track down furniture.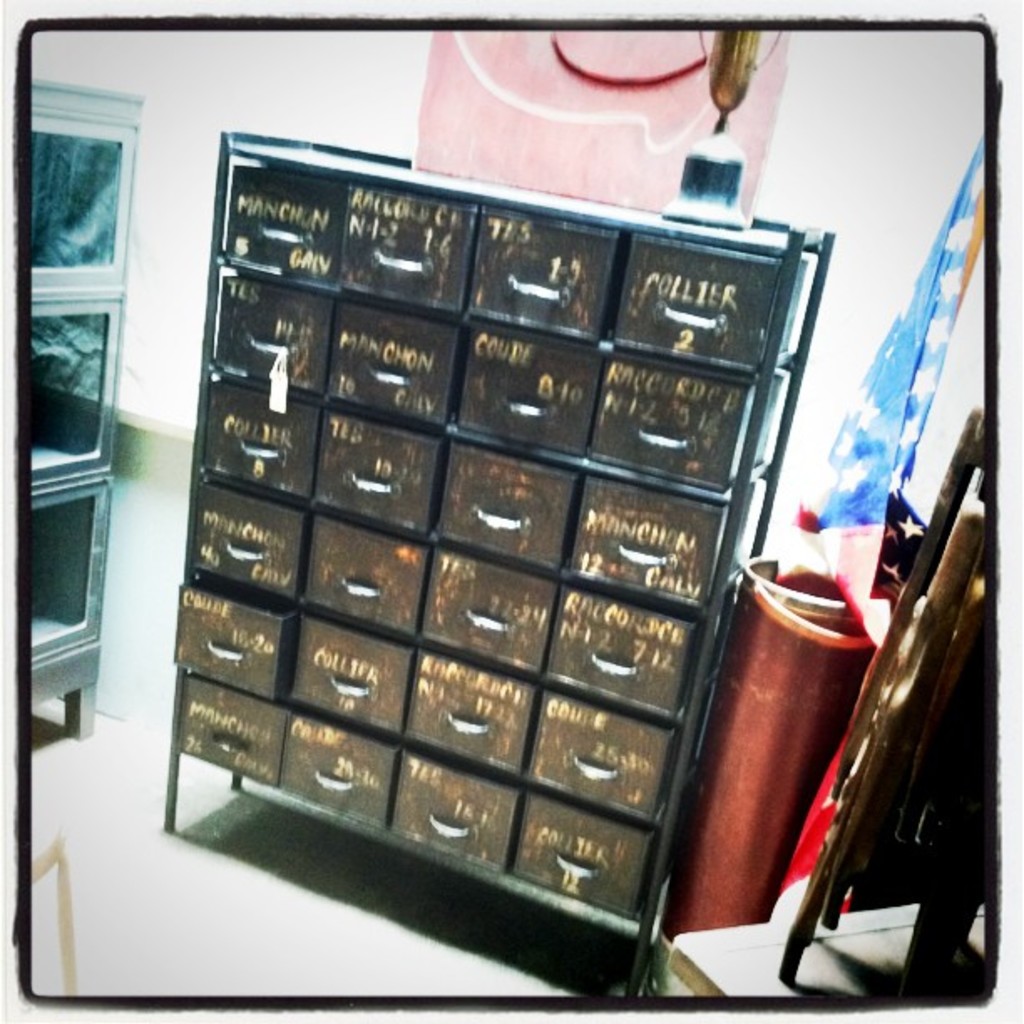
Tracked to [32,77,146,740].
